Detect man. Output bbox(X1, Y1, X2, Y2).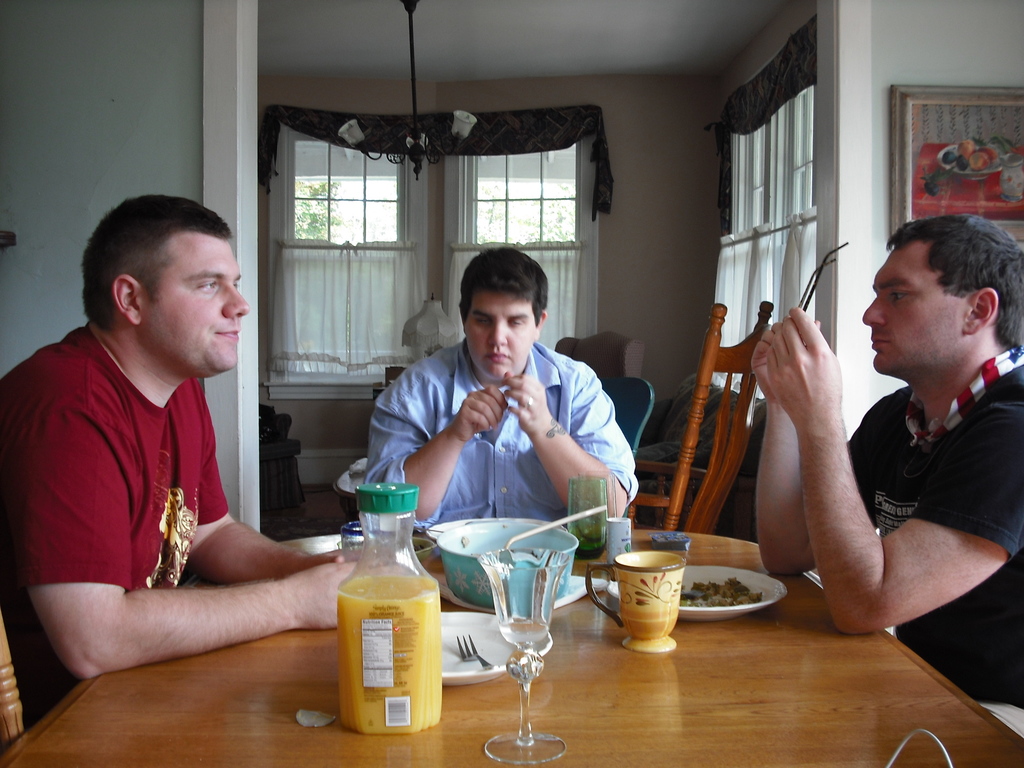
bbox(0, 211, 319, 713).
